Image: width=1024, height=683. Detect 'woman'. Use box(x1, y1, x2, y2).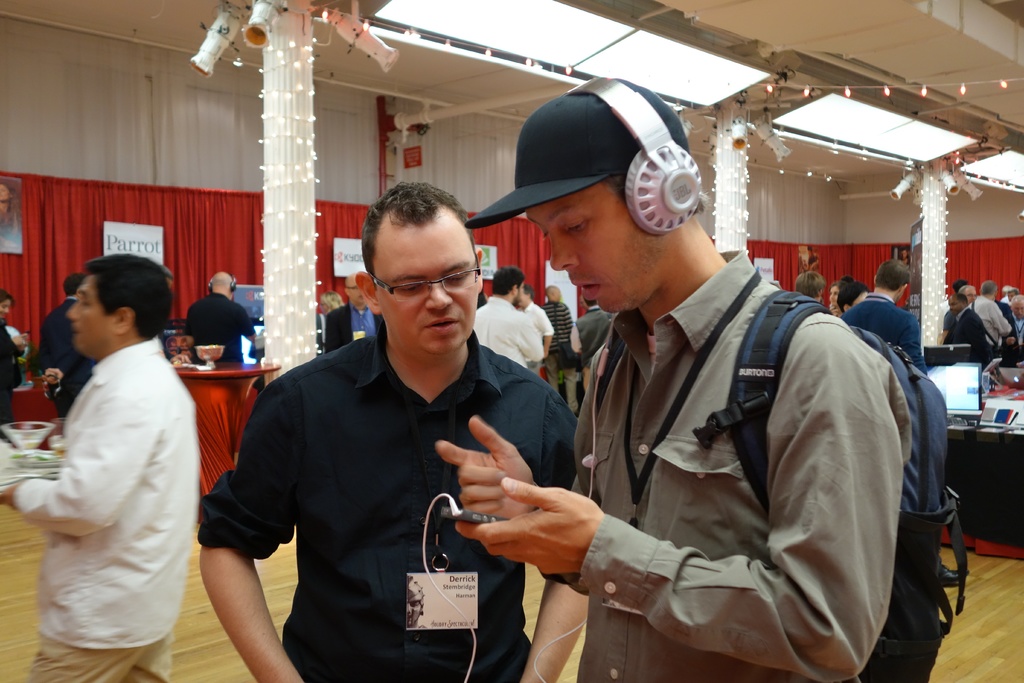
box(317, 291, 339, 317).
